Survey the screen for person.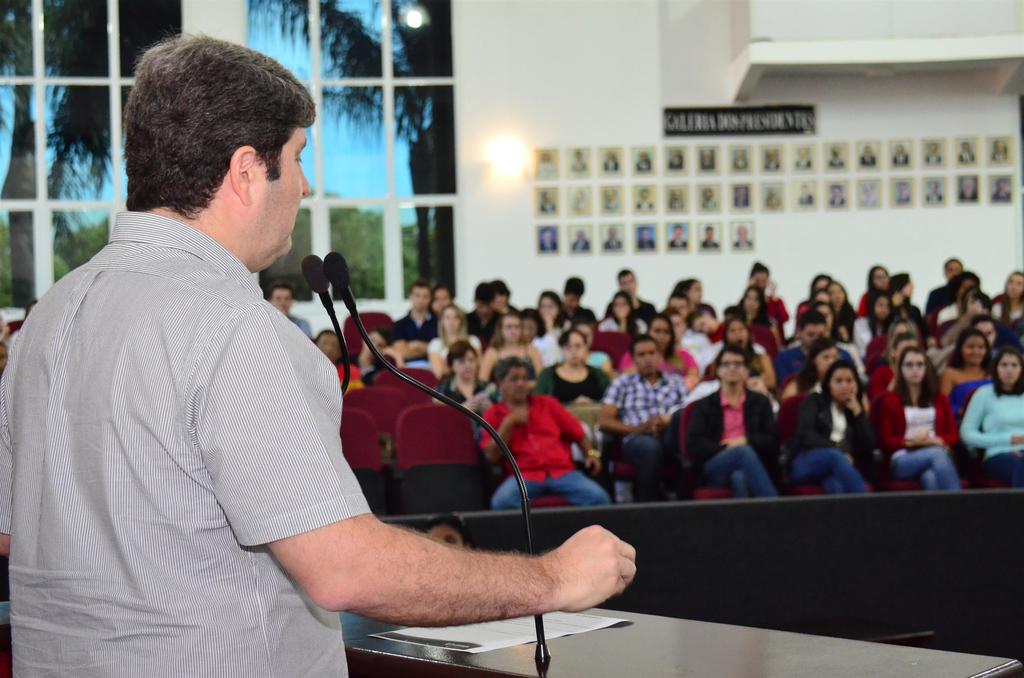
Survey found: 102,56,628,672.
